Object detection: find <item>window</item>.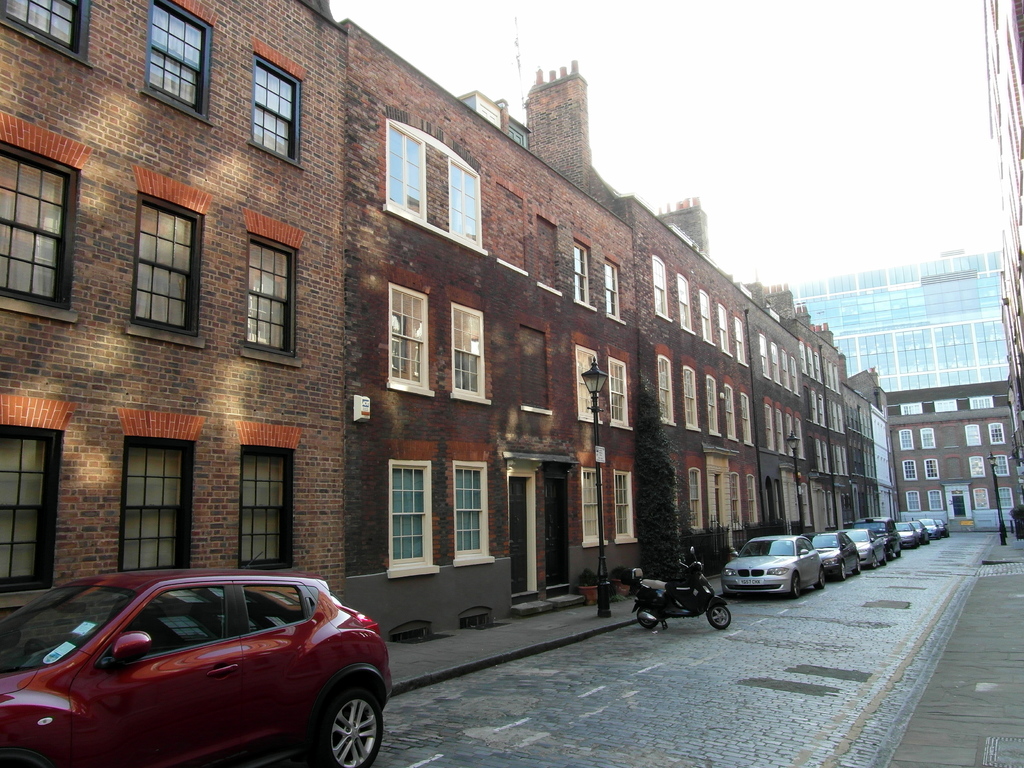
[left=904, top=492, right=919, bottom=512].
